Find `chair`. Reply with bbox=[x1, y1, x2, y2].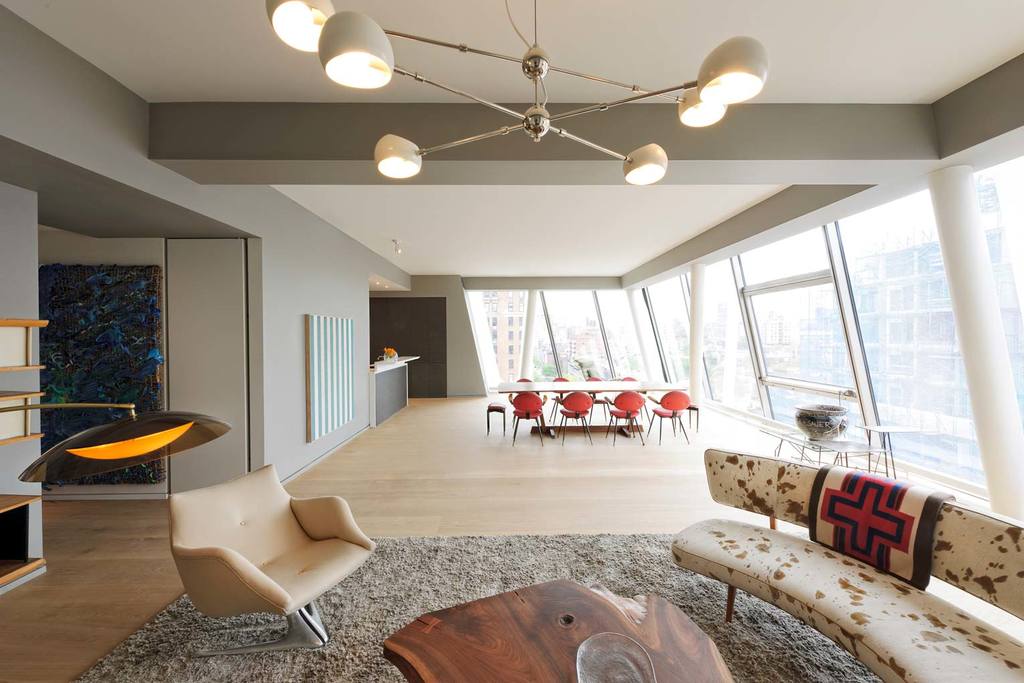
bbox=[616, 372, 645, 420].
